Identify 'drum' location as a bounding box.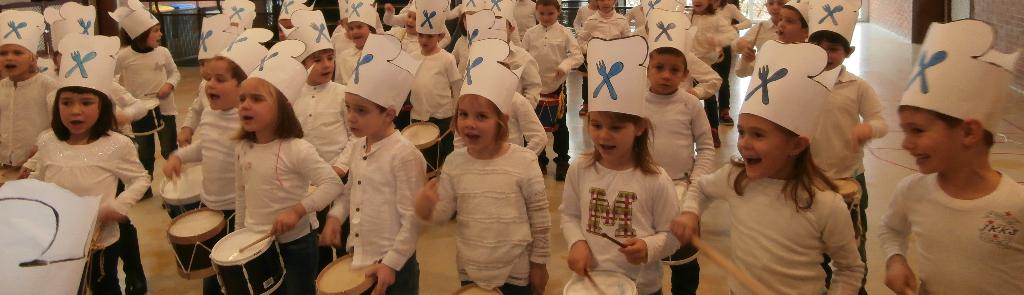
bbox(161, 204, 230, 282).
